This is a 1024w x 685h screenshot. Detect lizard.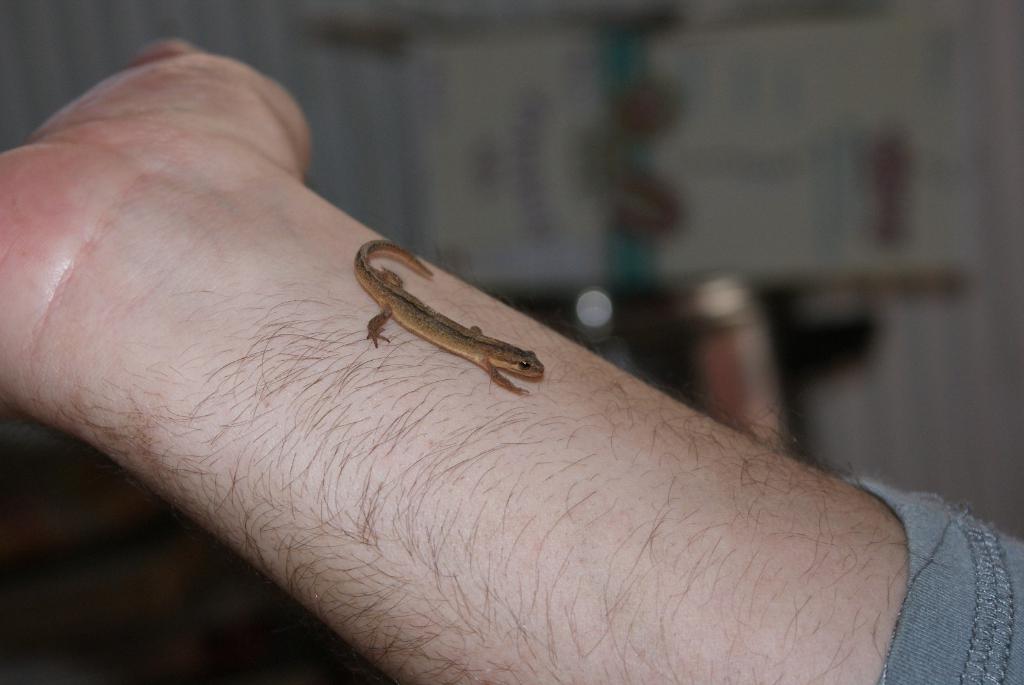
left=329, top=254, right=552, bottom=407.
